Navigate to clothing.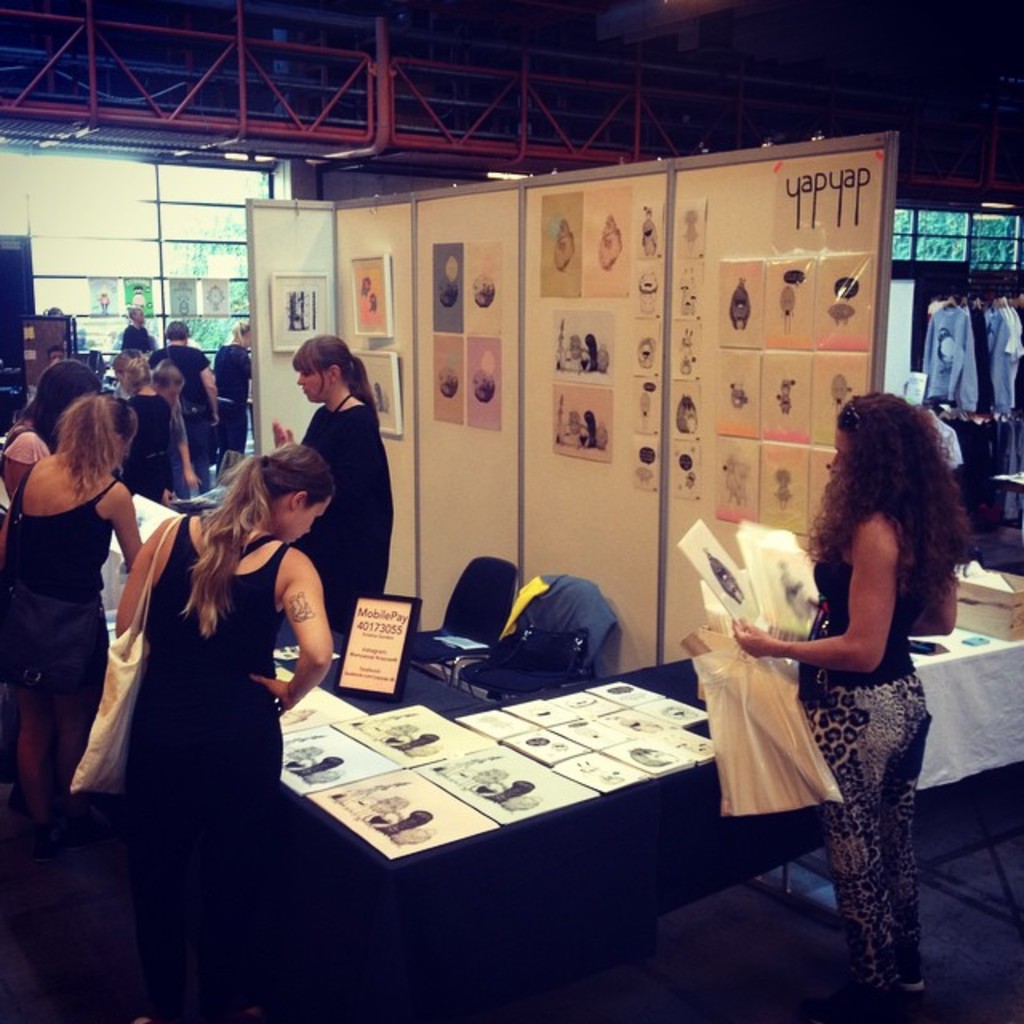
Navigation target: [211, 344, 253, 469].
